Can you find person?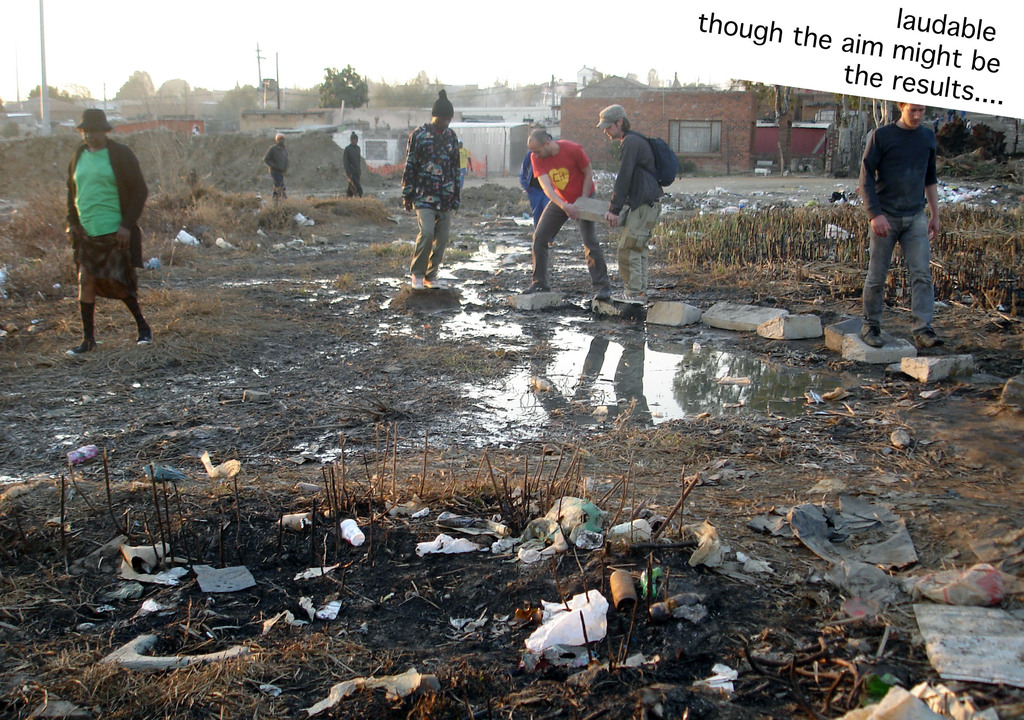
Yes, bounding box: x1=266, y1=131, x2=287, y2=198.
